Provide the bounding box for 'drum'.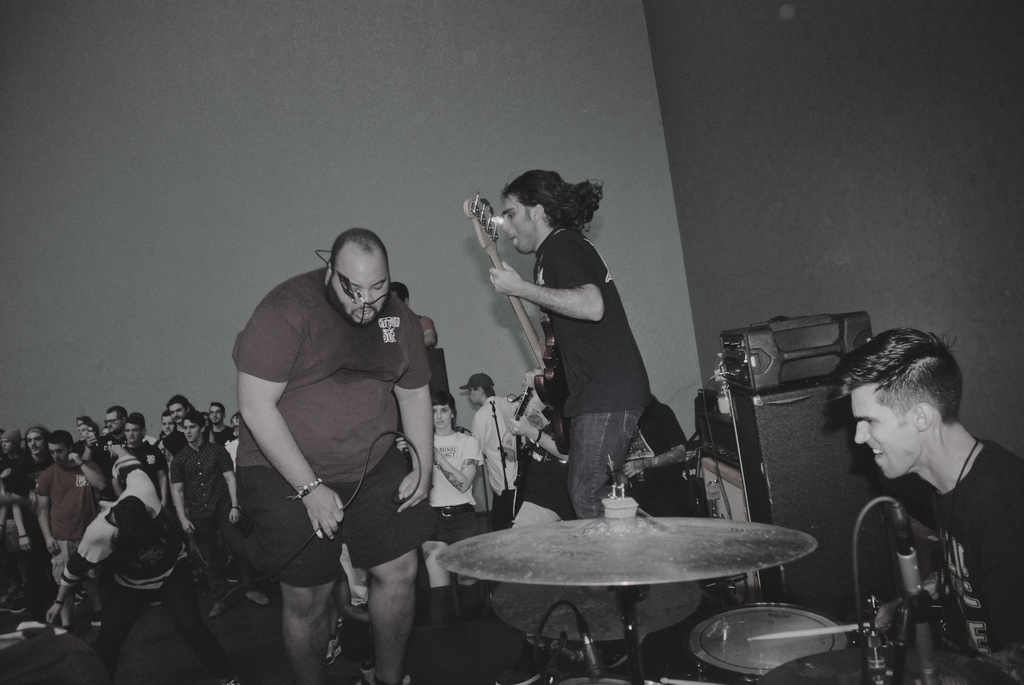
552,670,641,684.
